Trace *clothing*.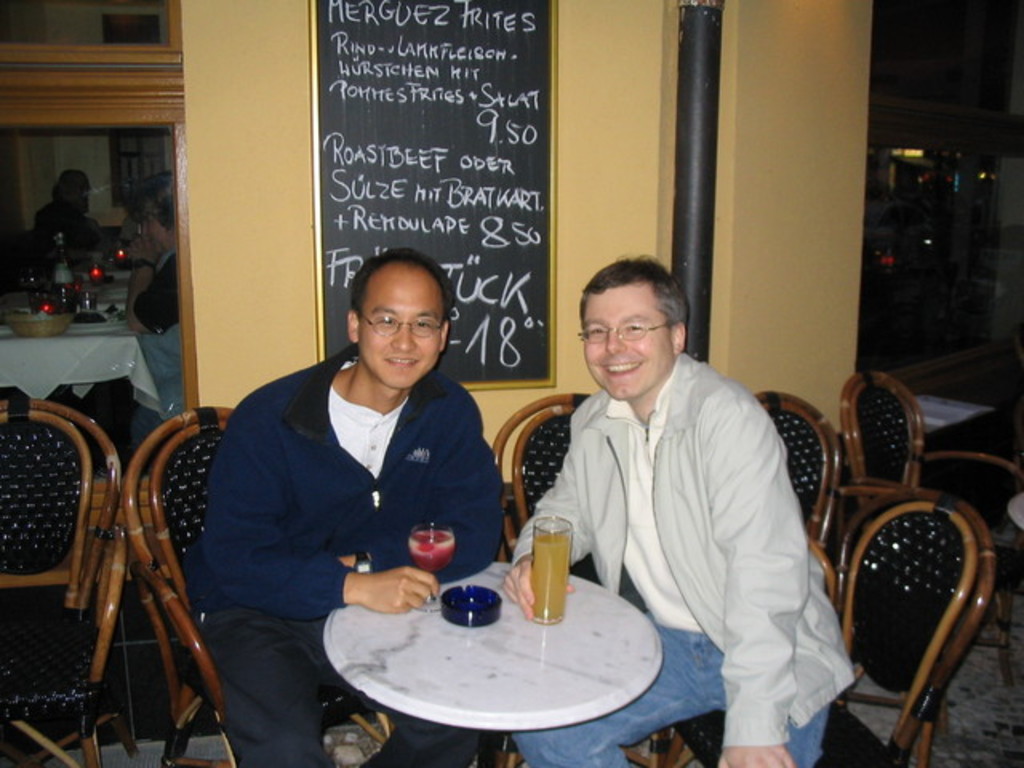
Traced to 178 301 506 702.
